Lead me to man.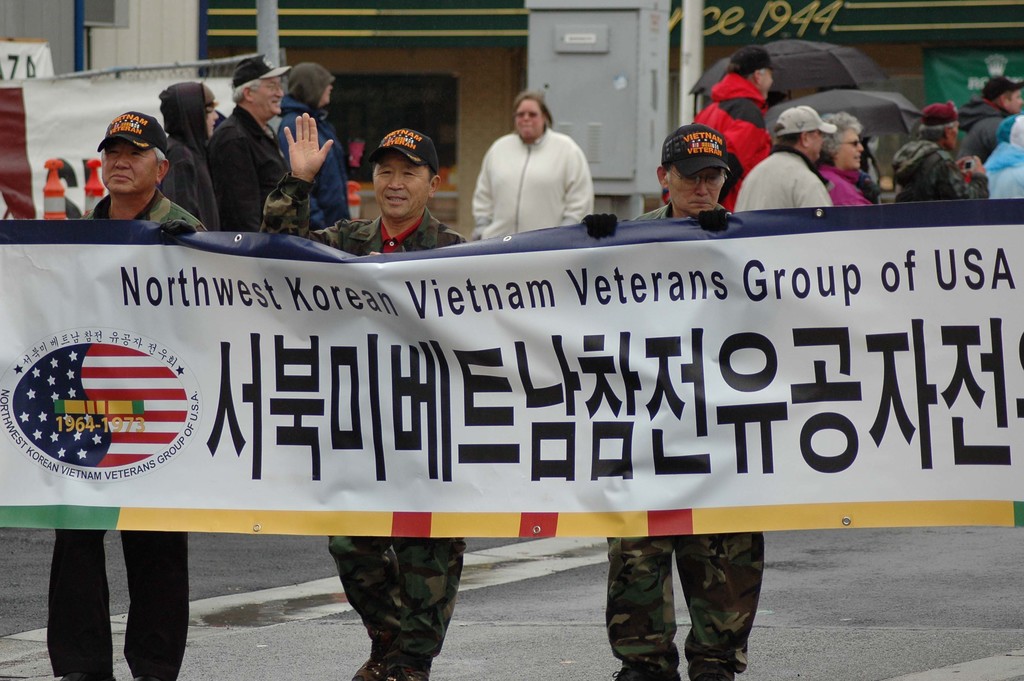
Lead to (x1=893, y1=101, x2=989, y2=203).
